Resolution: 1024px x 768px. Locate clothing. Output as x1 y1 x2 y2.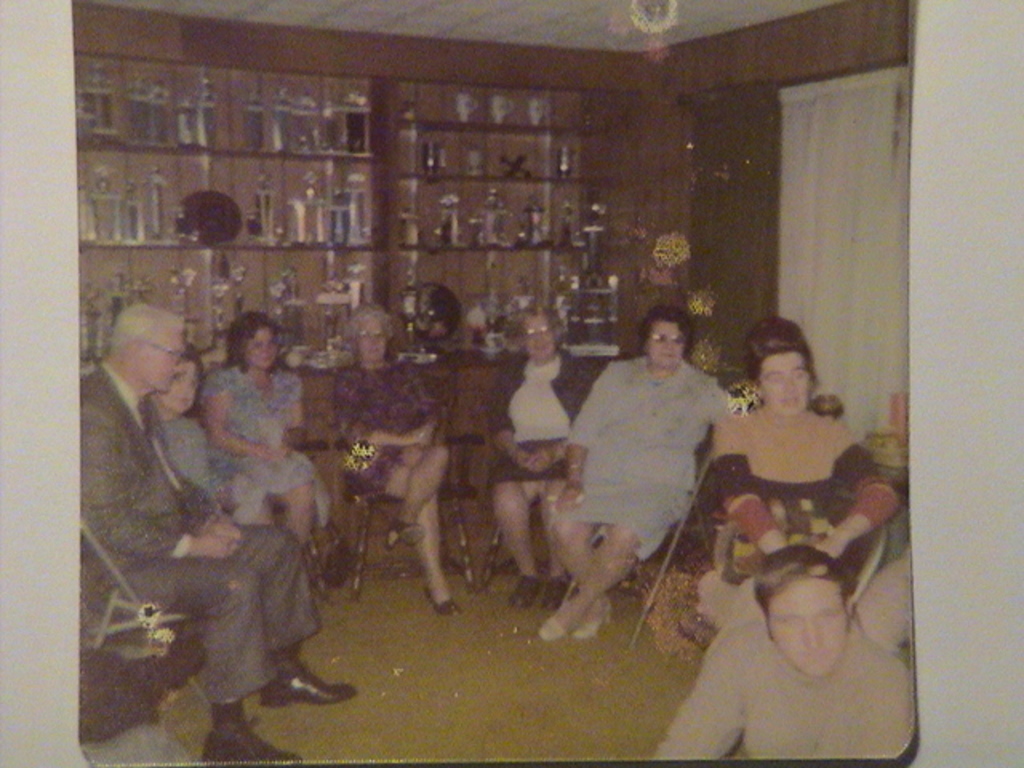
717 402 902 587.
